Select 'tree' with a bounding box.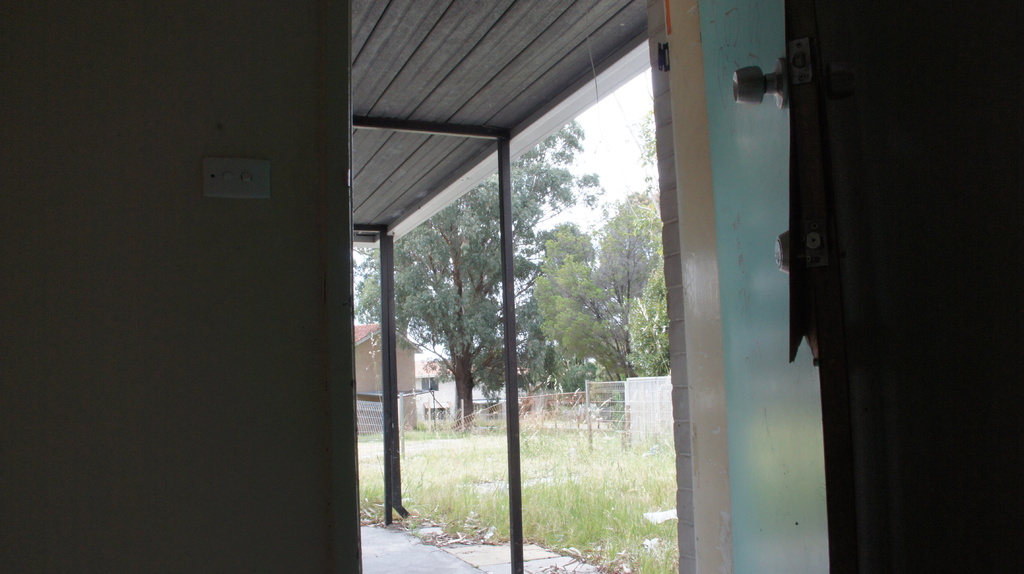
623/266/669/374.
